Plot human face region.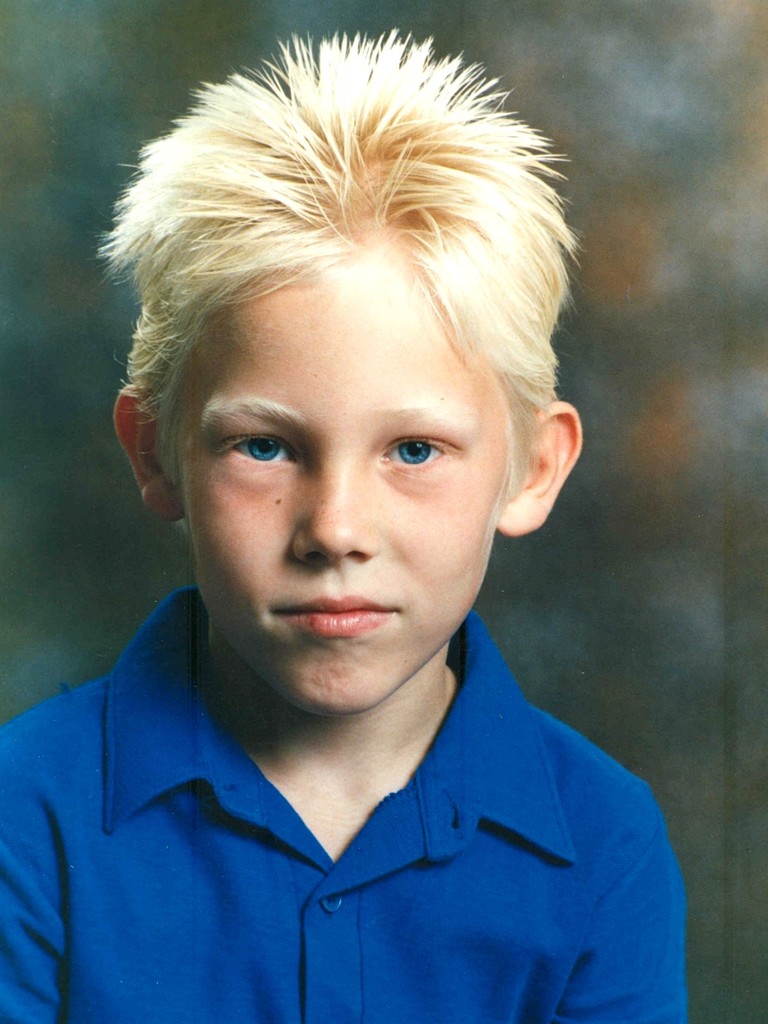
Plotted at crop(188, 234, 486, 722).
